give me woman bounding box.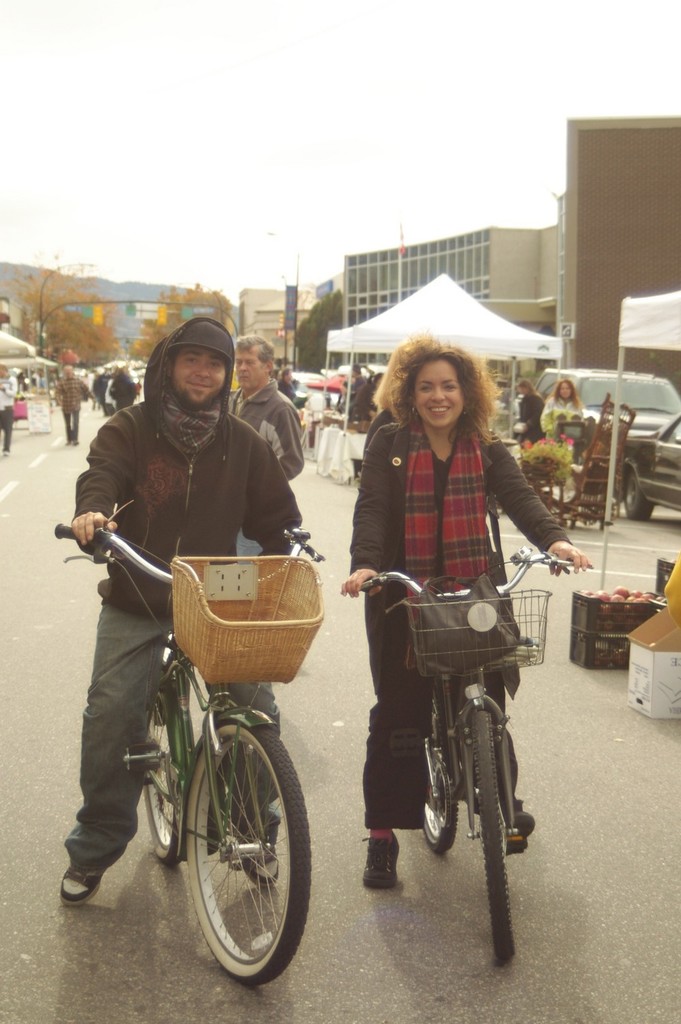
(left=353, top=331, right=553, bottom=933).
